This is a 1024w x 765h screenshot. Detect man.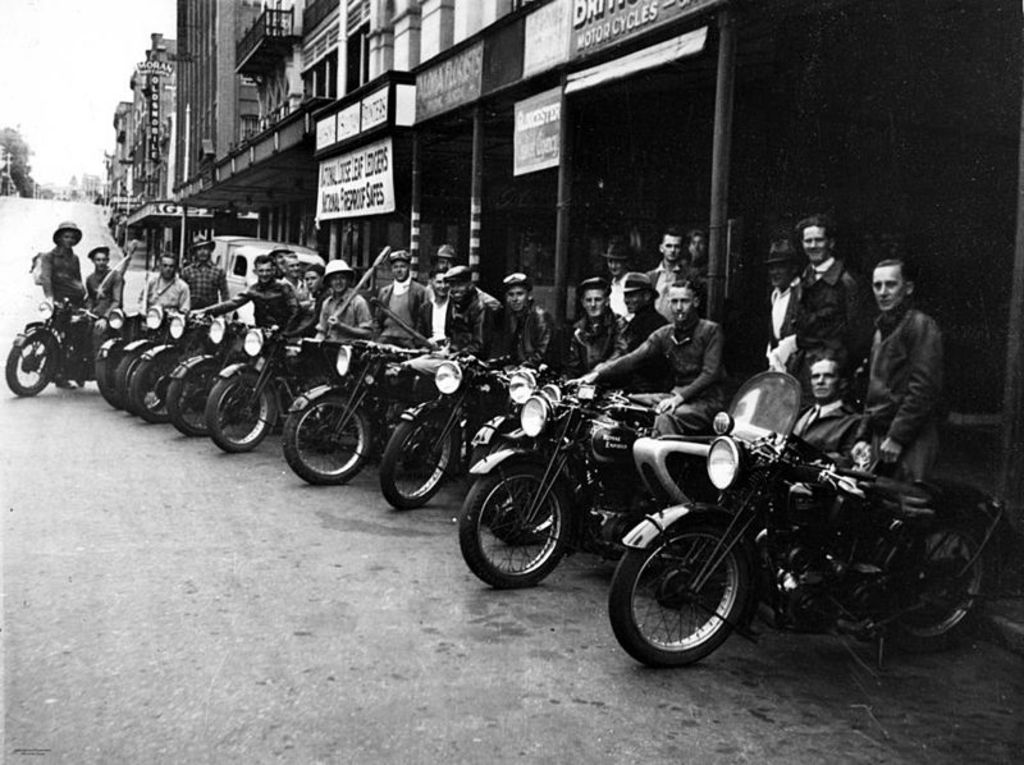
l=175, t=234, r=232, b=315.
